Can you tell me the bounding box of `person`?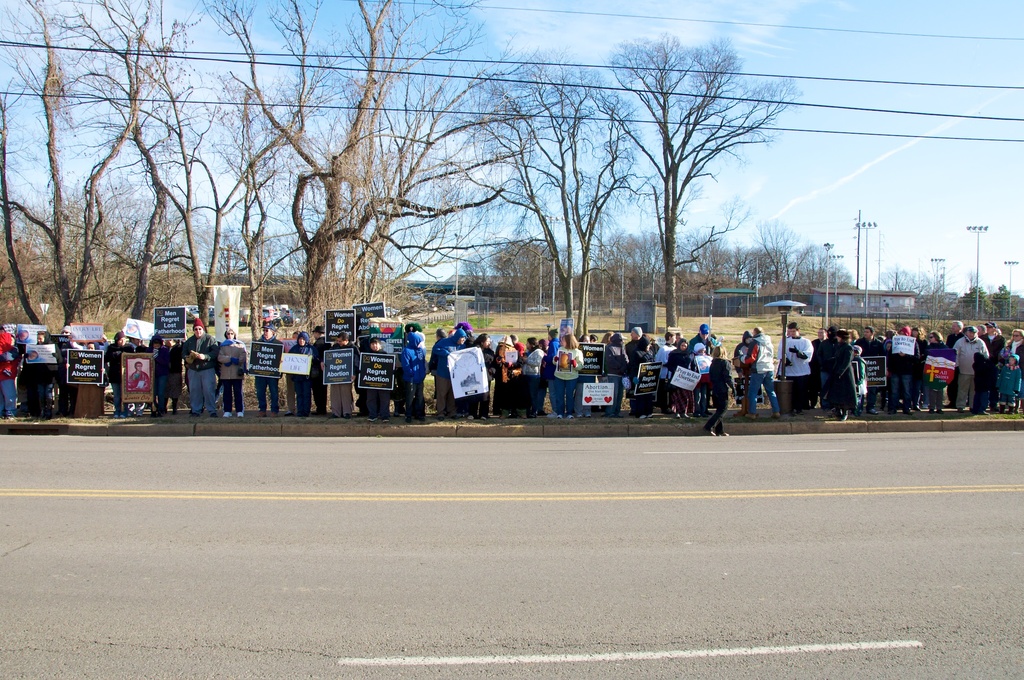
Rect(700, 346, 729, 436).
